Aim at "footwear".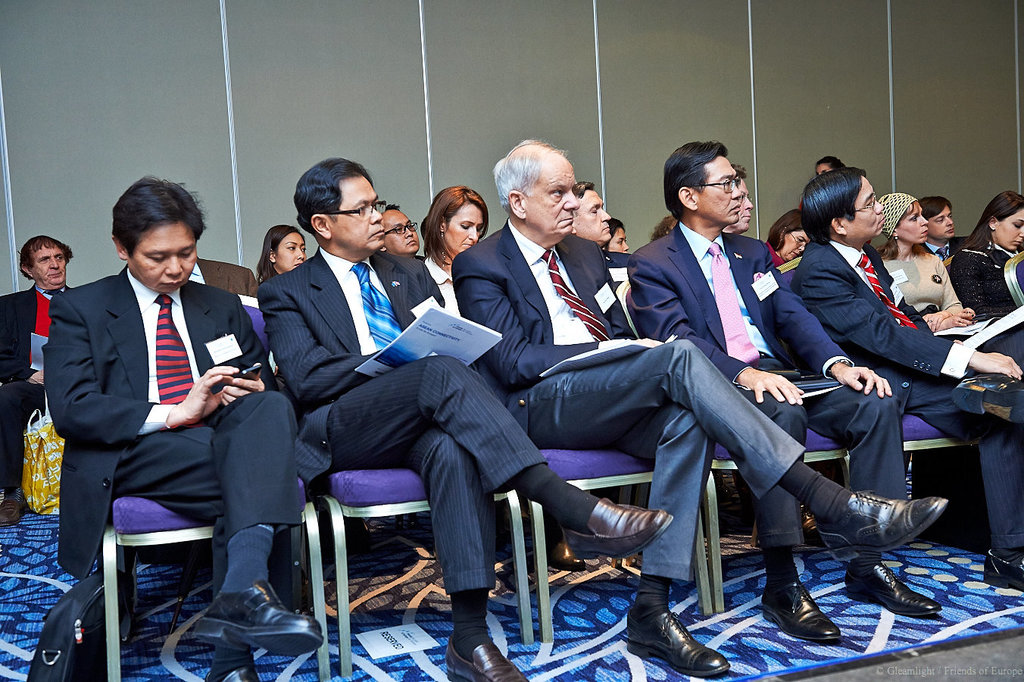
Aimed at [x1=816, y1=487, x2=954, y2=562].
